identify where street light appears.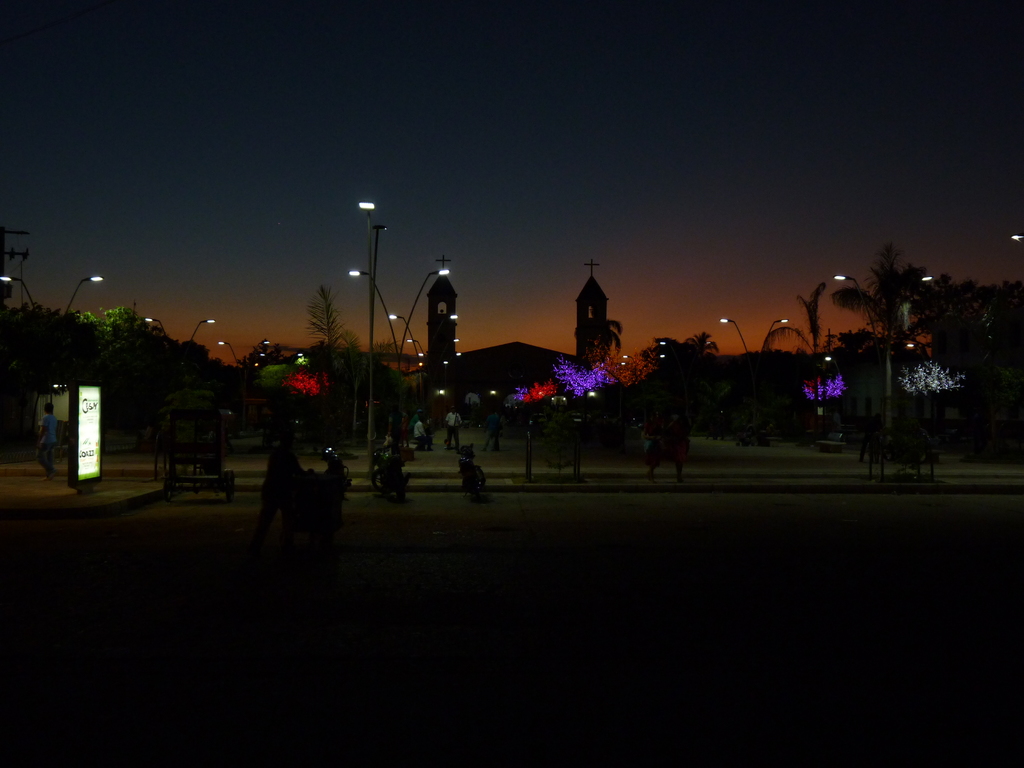
Appears at bbox=(703, 308, 797, 384).
